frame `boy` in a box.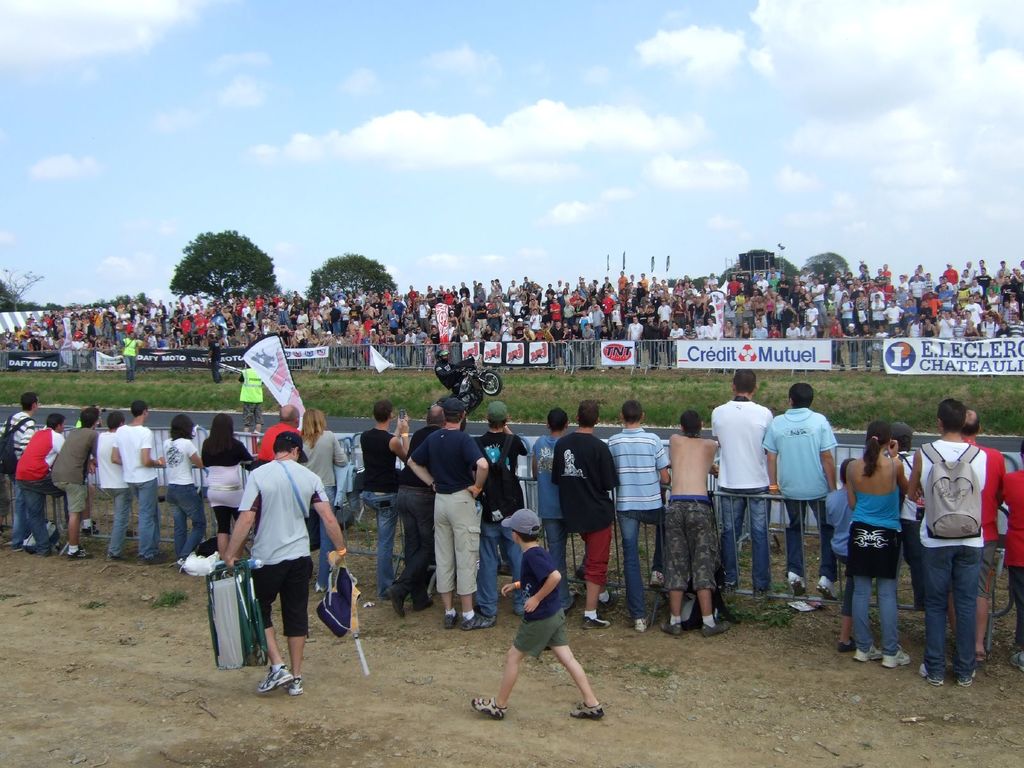
pyautogui.locateOnScreen(533, 403, 574, 614).
